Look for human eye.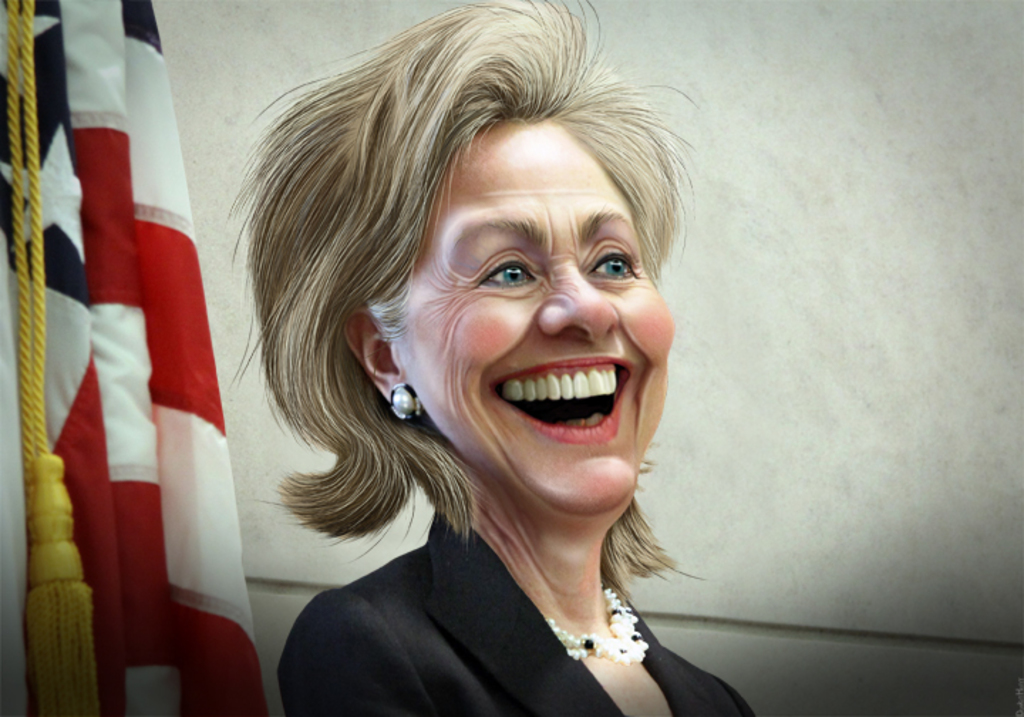
Found: bbox=(461, 240, 550, 310).
